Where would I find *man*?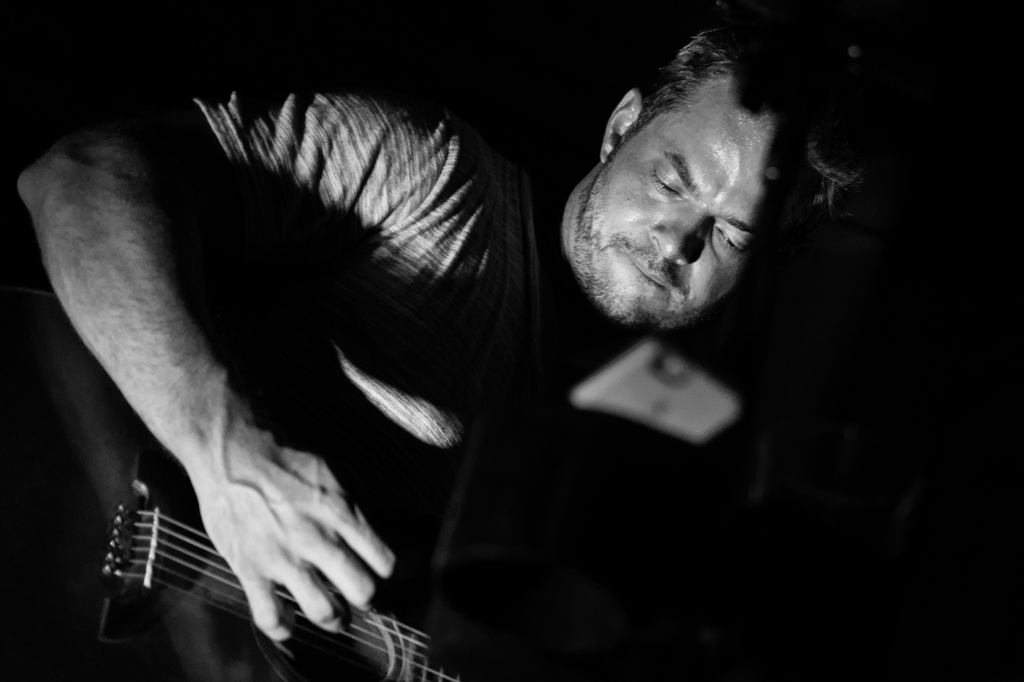
At locate(152, 18, 830, 625).
